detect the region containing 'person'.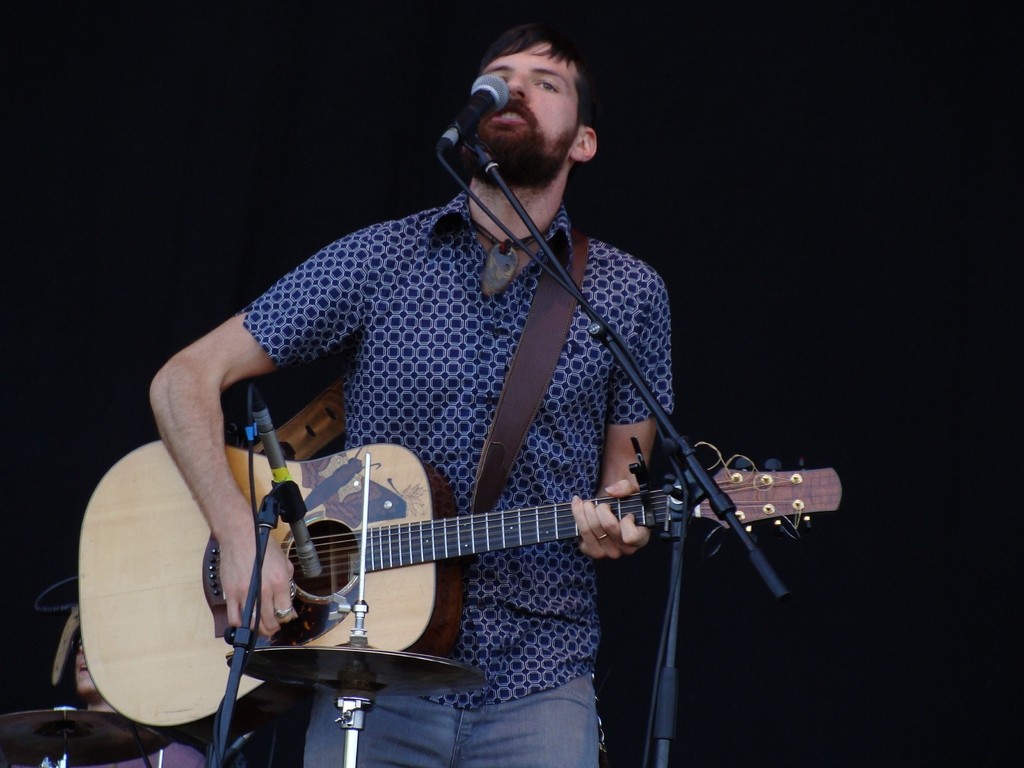
72 630 203 767.
